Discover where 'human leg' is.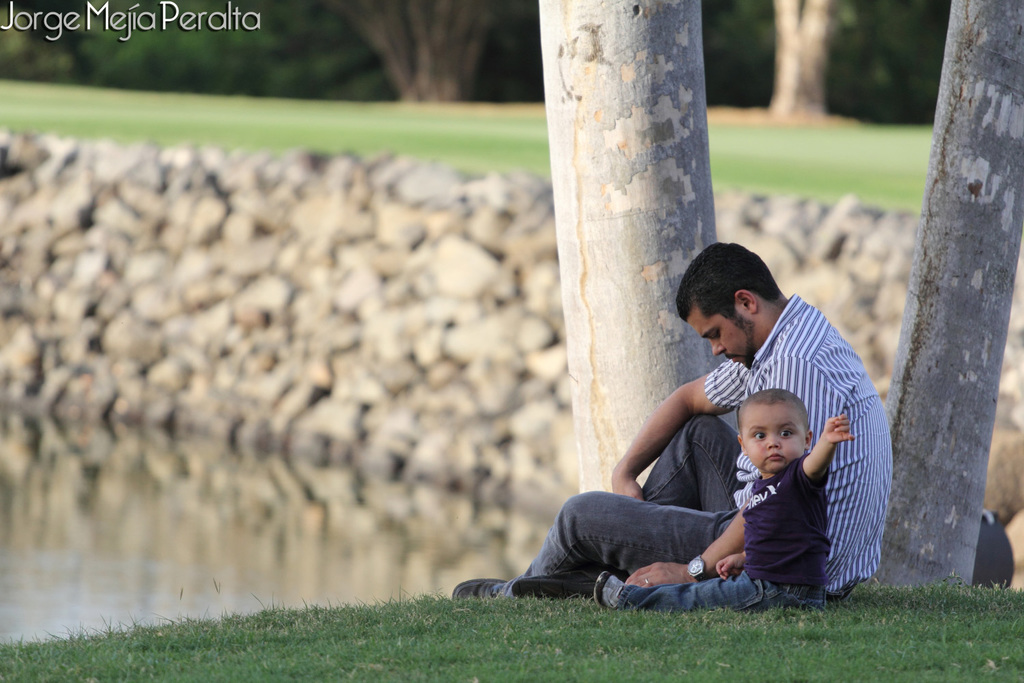
Discovered at region(455, 490, 737, 591).
